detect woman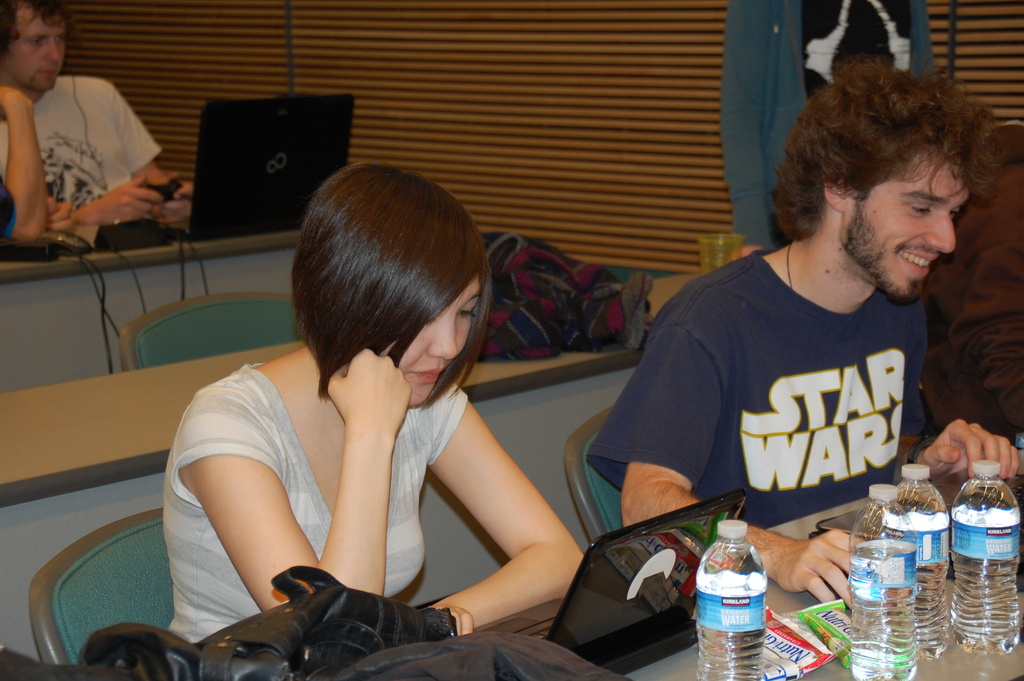
Rect(136, 160, 588, 673)
